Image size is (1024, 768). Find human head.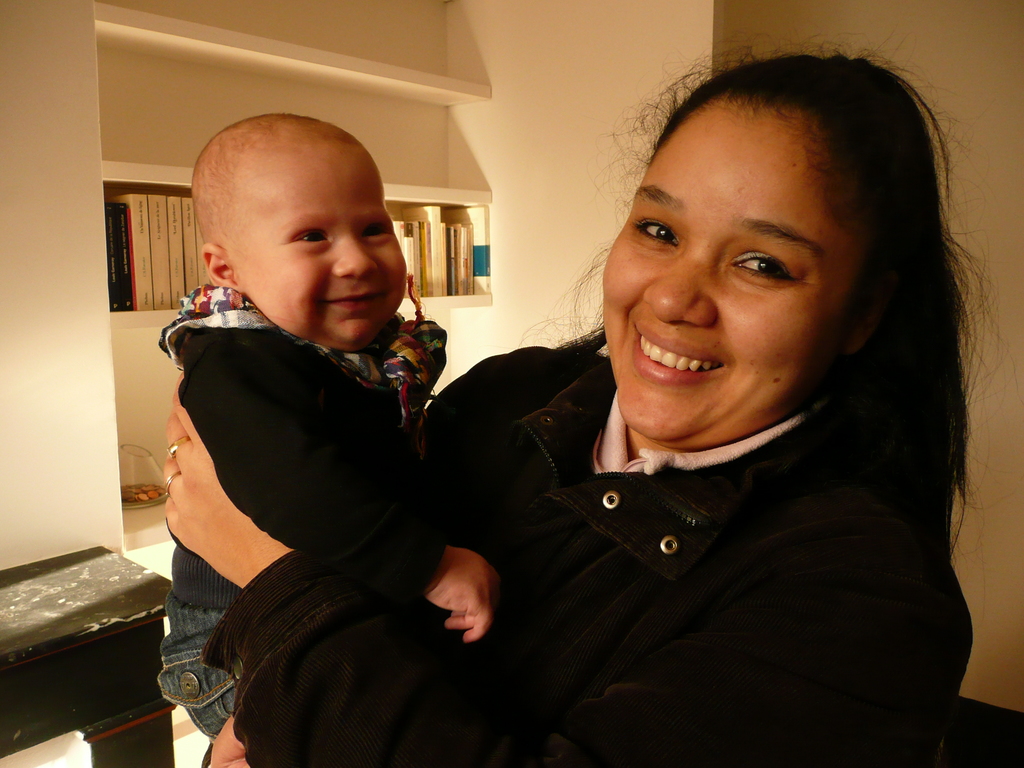
box(188, 111, 408, 351).
